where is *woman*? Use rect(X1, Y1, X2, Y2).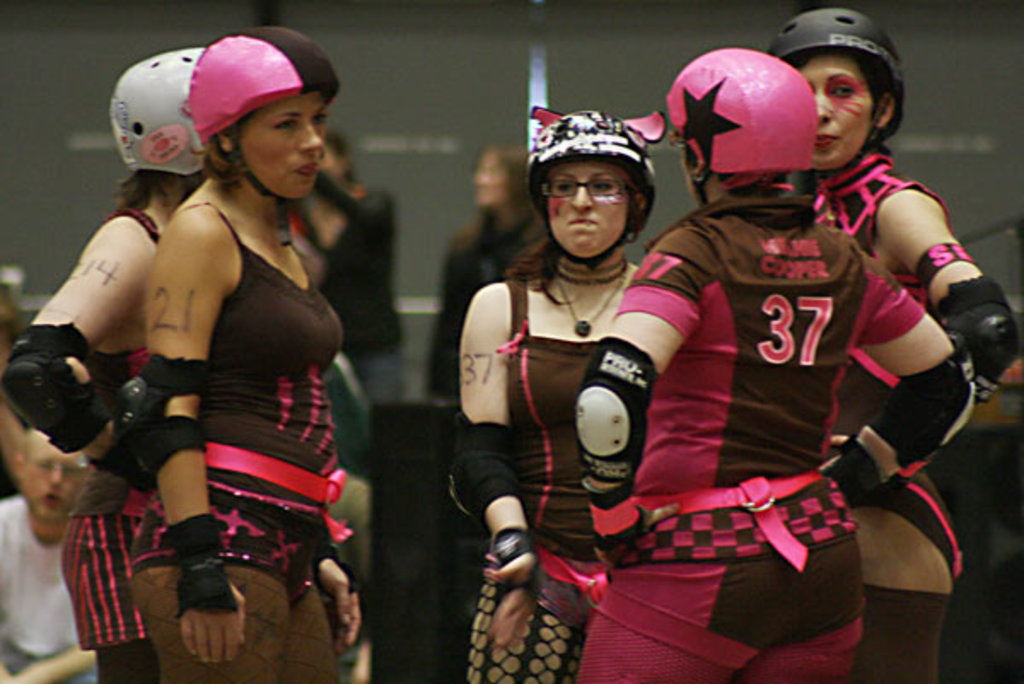
rect(0, 46, 225, 682).
